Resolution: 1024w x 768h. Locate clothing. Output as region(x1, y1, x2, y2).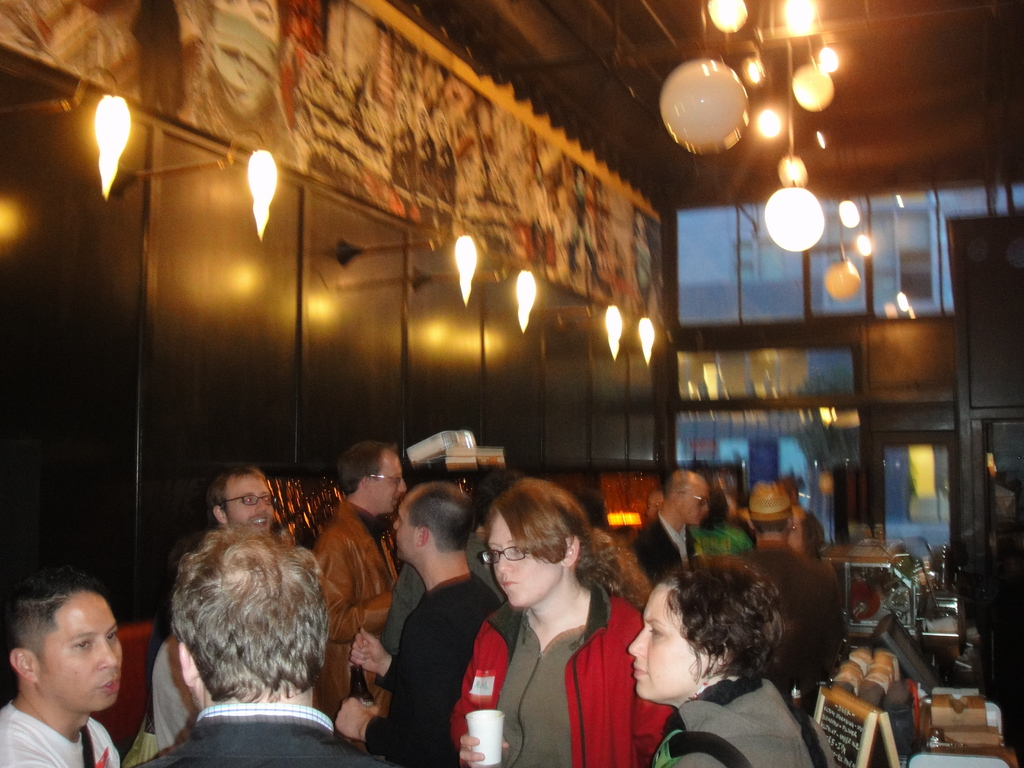
region(449, 576, 681, 767).
